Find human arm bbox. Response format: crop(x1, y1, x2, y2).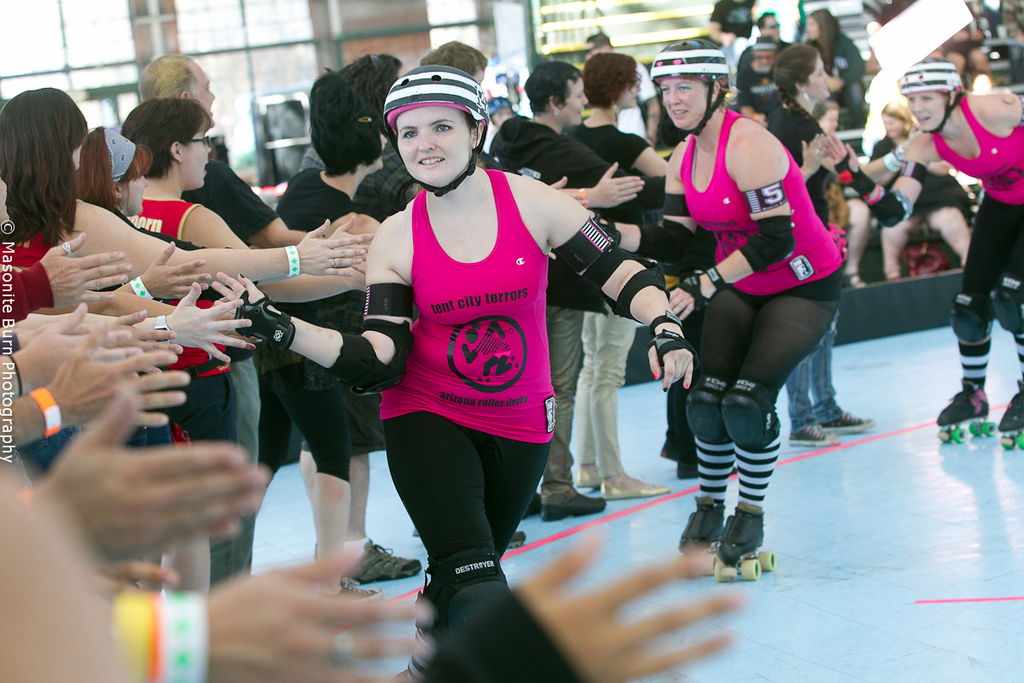
crop(0, 301, 185, 375).
